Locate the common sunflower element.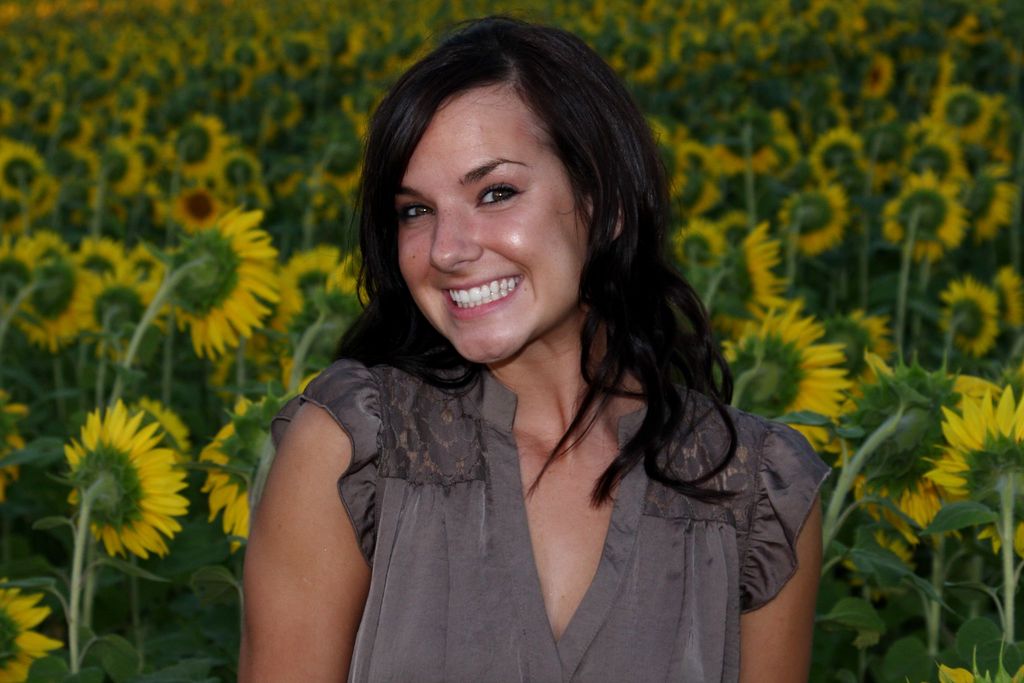
Element bbox: [x1=964, y1=165, x2=1004, y2=231].
